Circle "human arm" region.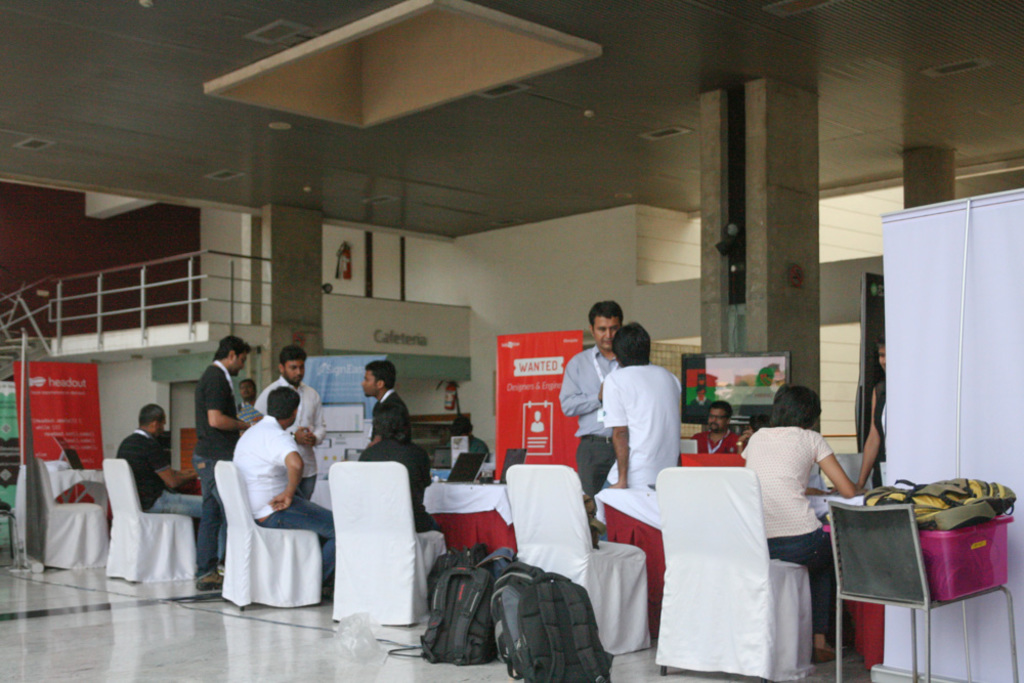
Region: locate(813, 435, 867, 499).
